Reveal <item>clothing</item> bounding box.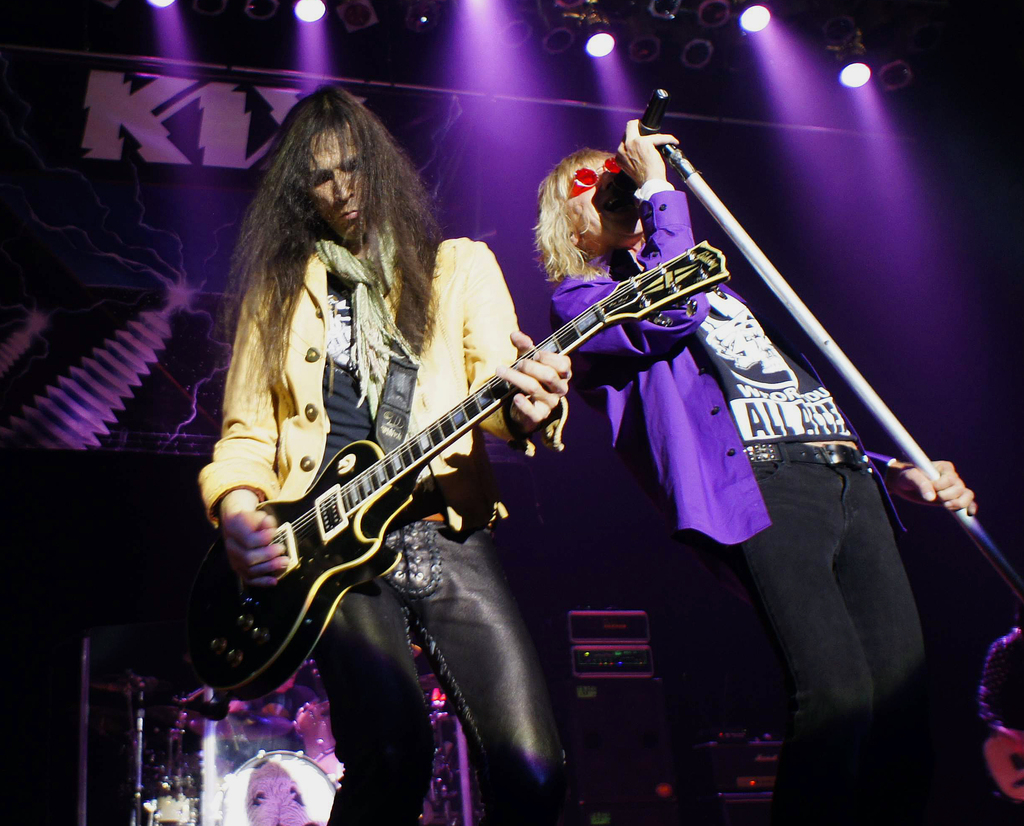
Revealed: BBox(568, 105, 975, 786).
